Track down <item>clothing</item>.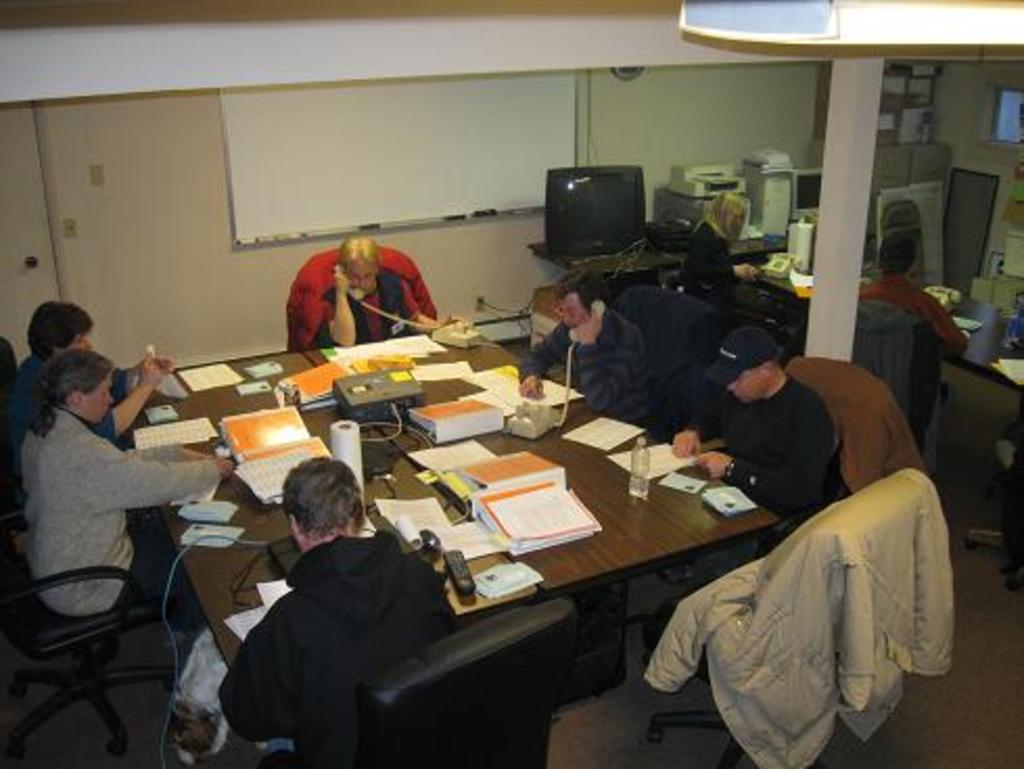
Tracked to box=[646, 464, 955, 767].
